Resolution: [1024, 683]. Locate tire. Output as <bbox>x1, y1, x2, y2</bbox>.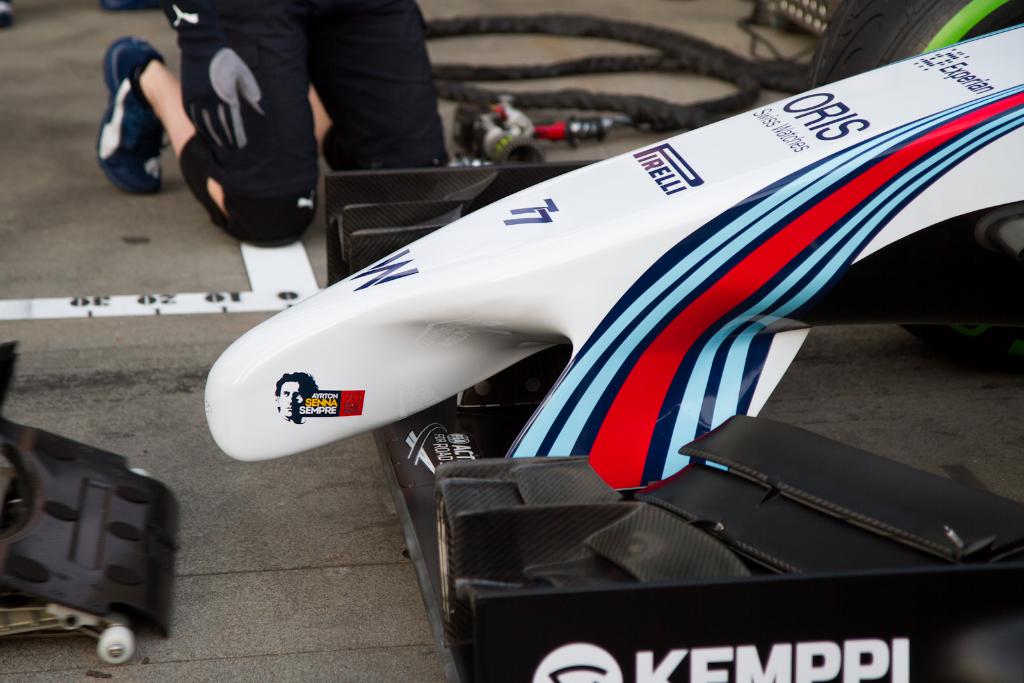
<bbox>819, 0, 1023, 358</bbox>.
